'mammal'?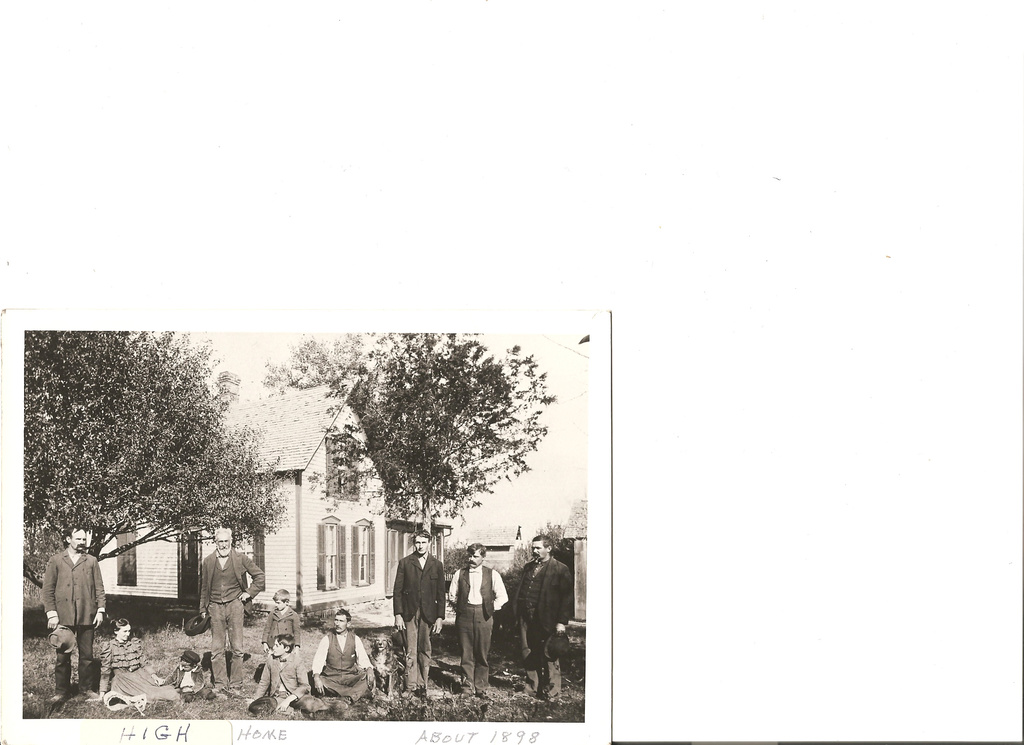
165/650/216/703
